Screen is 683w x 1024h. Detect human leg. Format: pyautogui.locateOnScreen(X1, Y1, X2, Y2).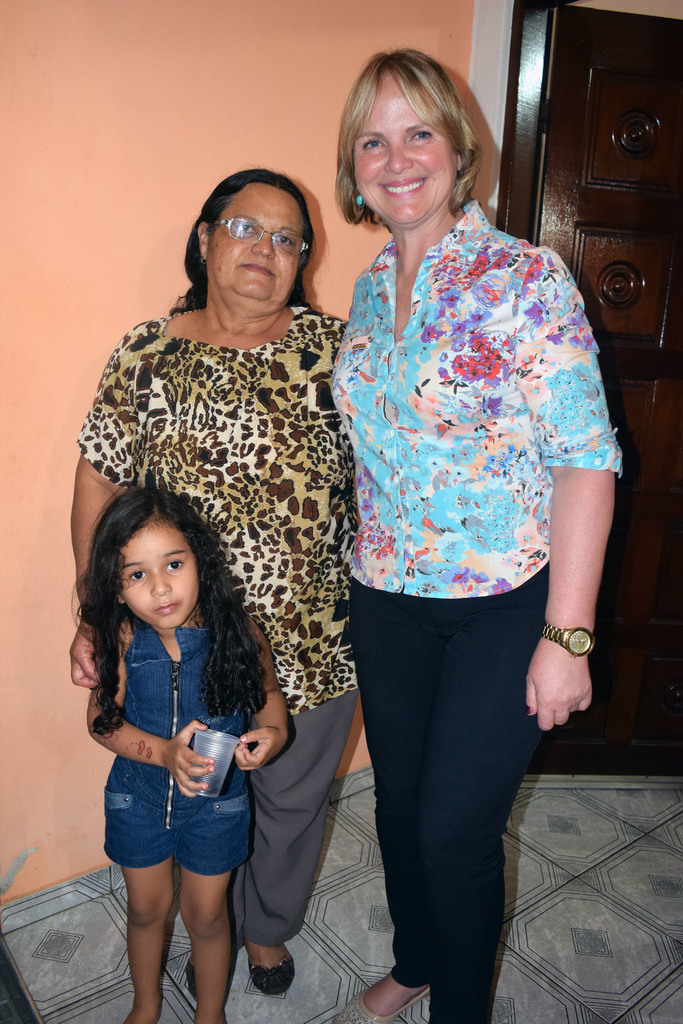
pyautogui.locateOnScreen(126, 760, 176, 1023).
